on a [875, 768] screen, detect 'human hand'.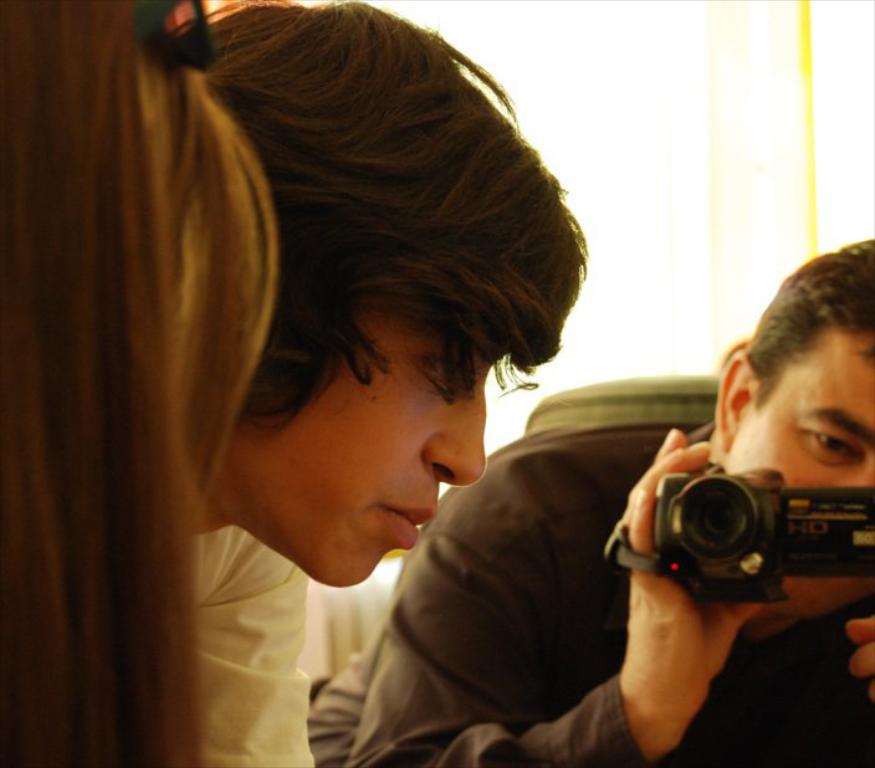
<region>621, 426, 795, 718</region>.
